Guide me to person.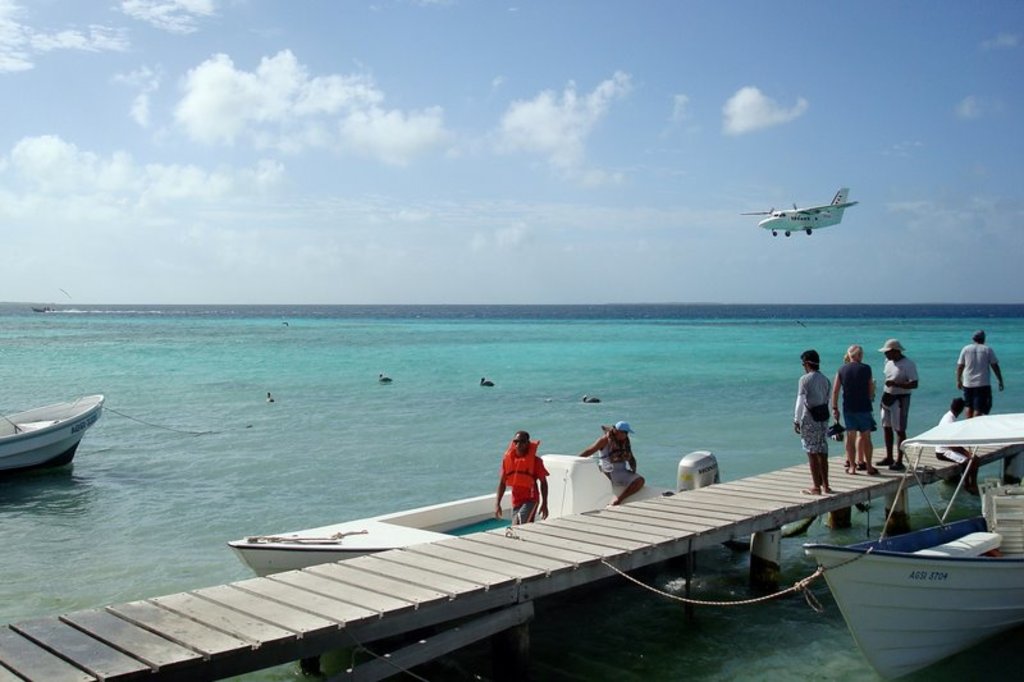
Guidance: 932:395:983:493.
